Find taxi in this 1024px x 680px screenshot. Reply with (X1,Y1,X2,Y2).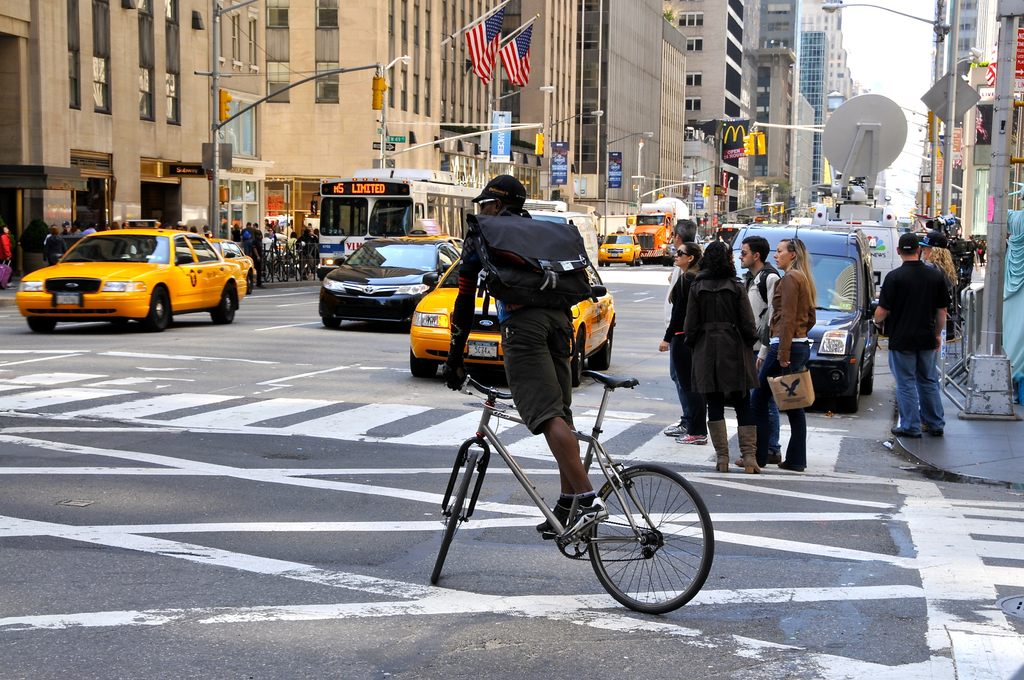
(318,217,463,331).
